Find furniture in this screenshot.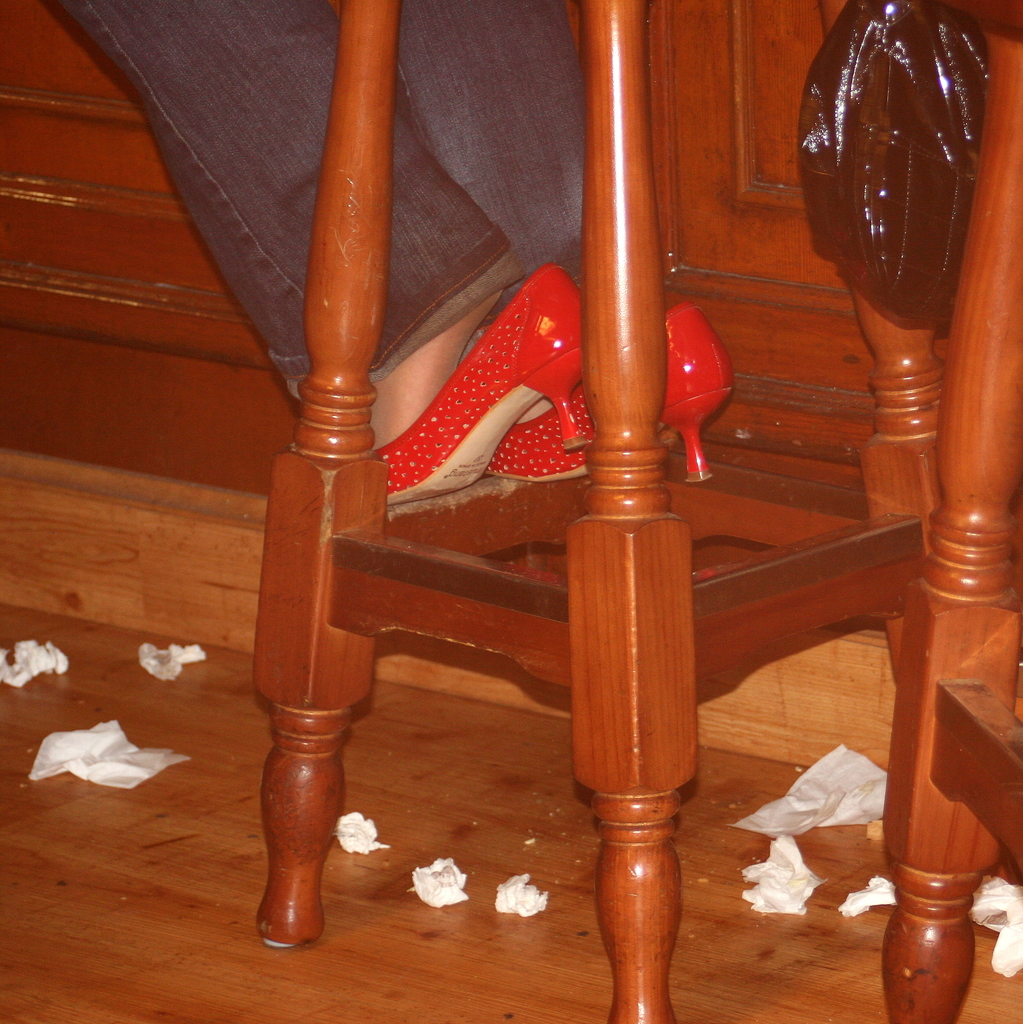
The bounding box for furniture is <box>258,0,945,1023</box>.
